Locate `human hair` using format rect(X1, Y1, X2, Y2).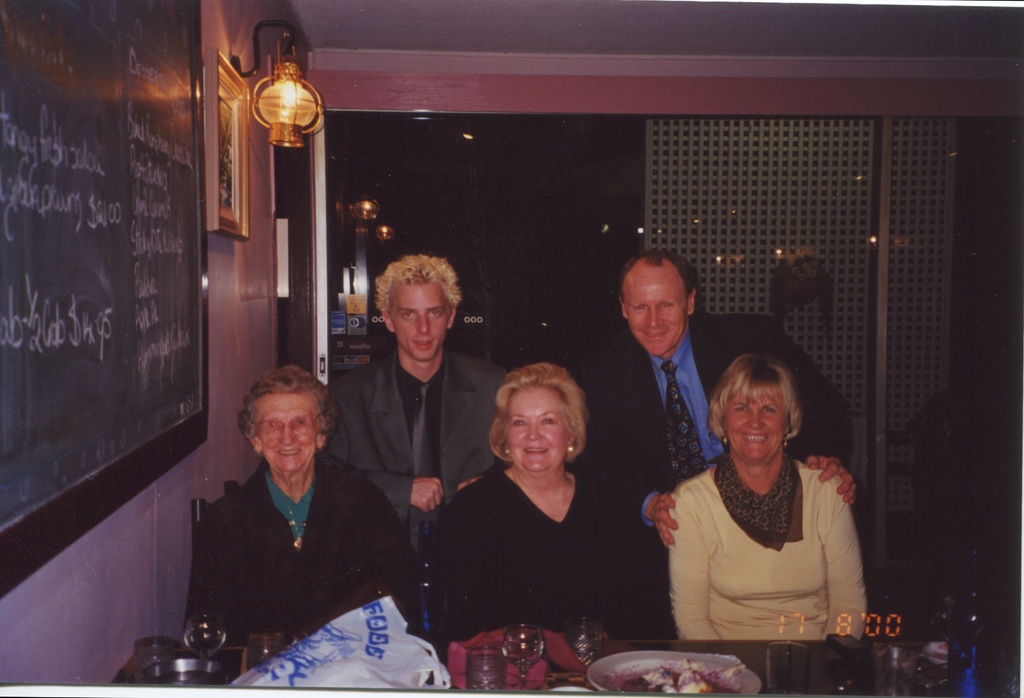
rect(372, 253, 467, 316).
